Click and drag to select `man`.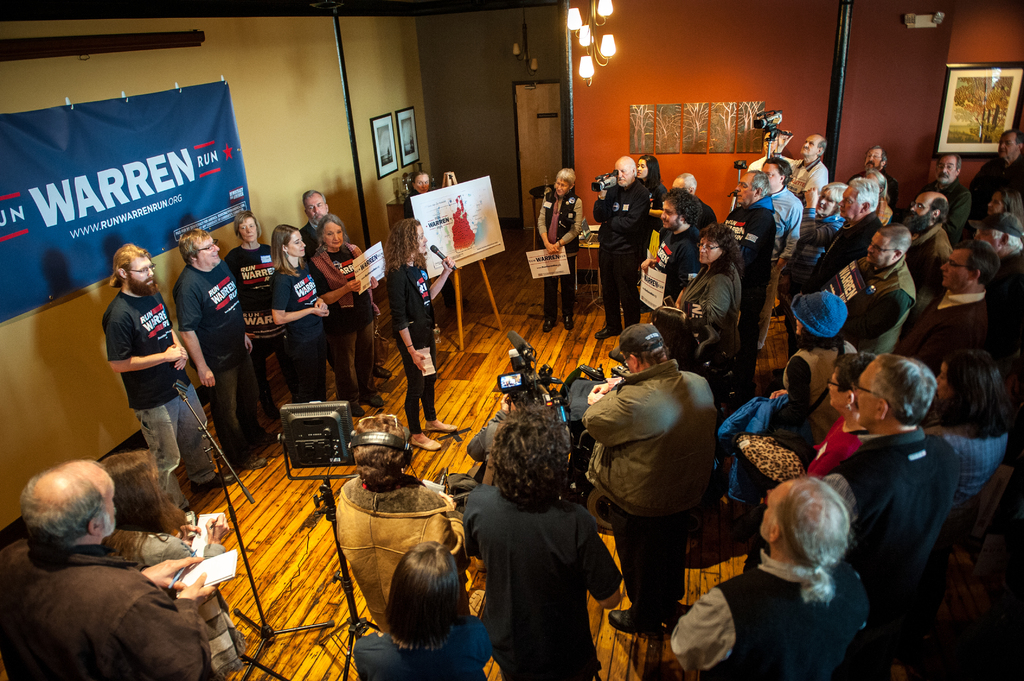
Selection: [left=847, top=145, right=895, bottom=195].
